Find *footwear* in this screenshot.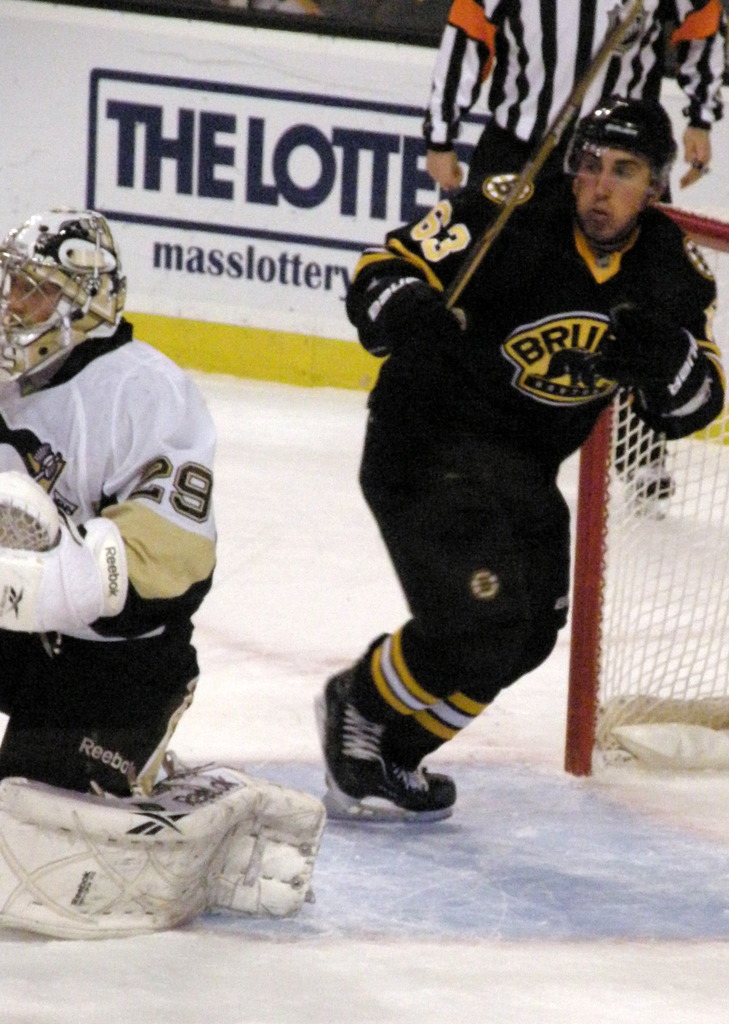
The bounding box for *footwear* is [378, 713, 465, 824].
